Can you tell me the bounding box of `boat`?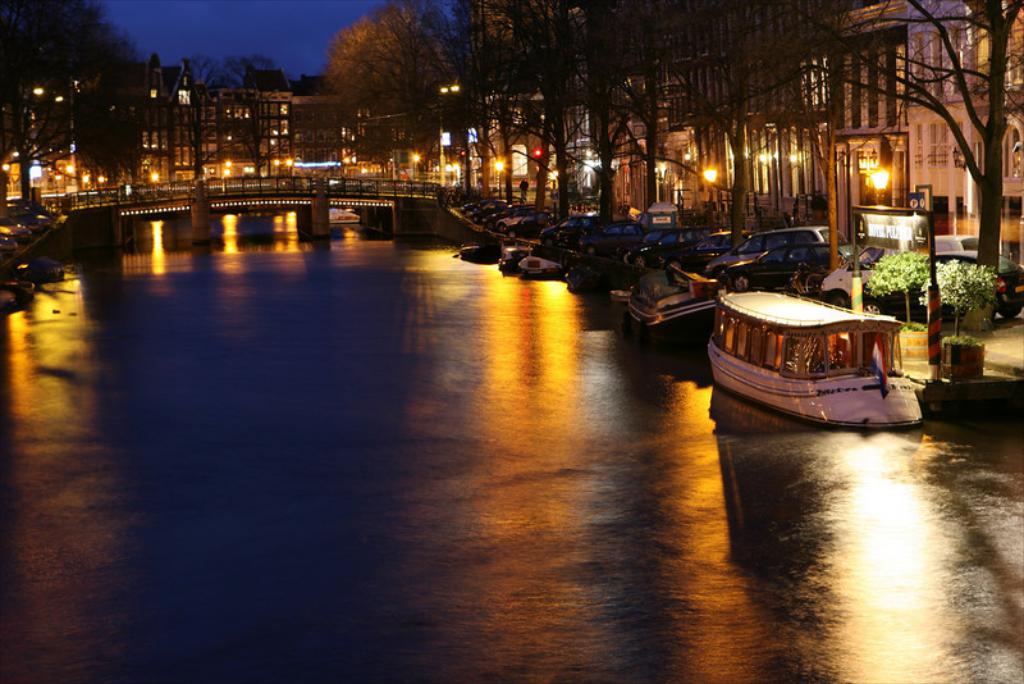
{"left": 622, "top": 261, "right": 727, "bottom": 342}.
